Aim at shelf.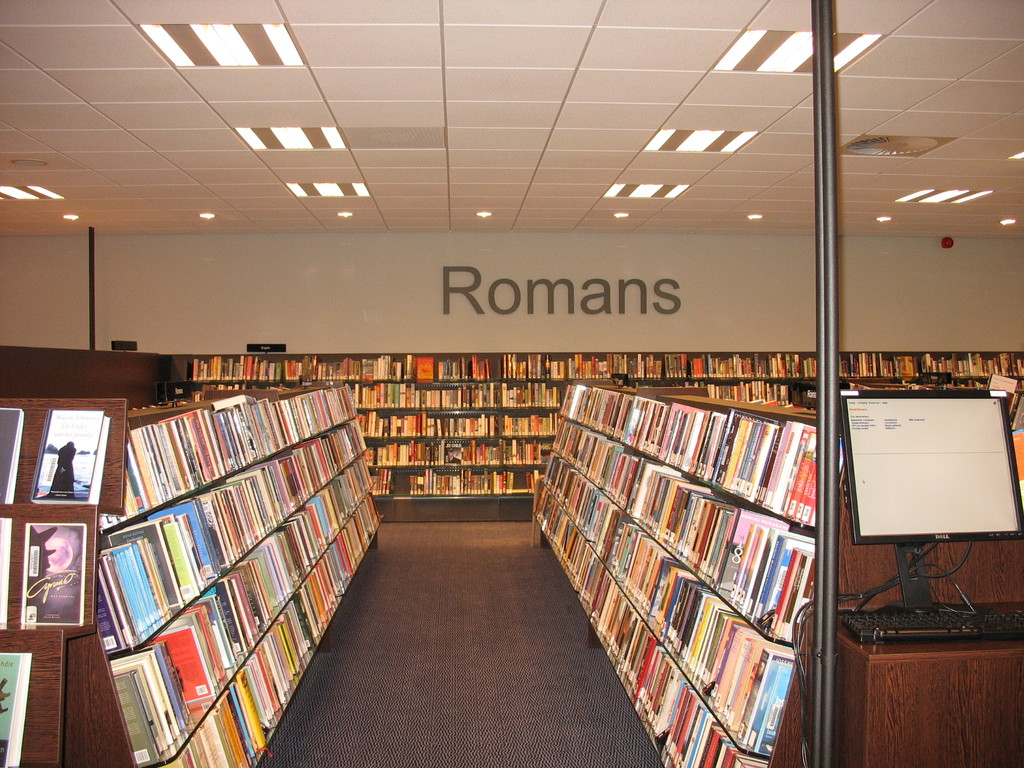
Aimed at Rect(106, 522, 291, 755).
